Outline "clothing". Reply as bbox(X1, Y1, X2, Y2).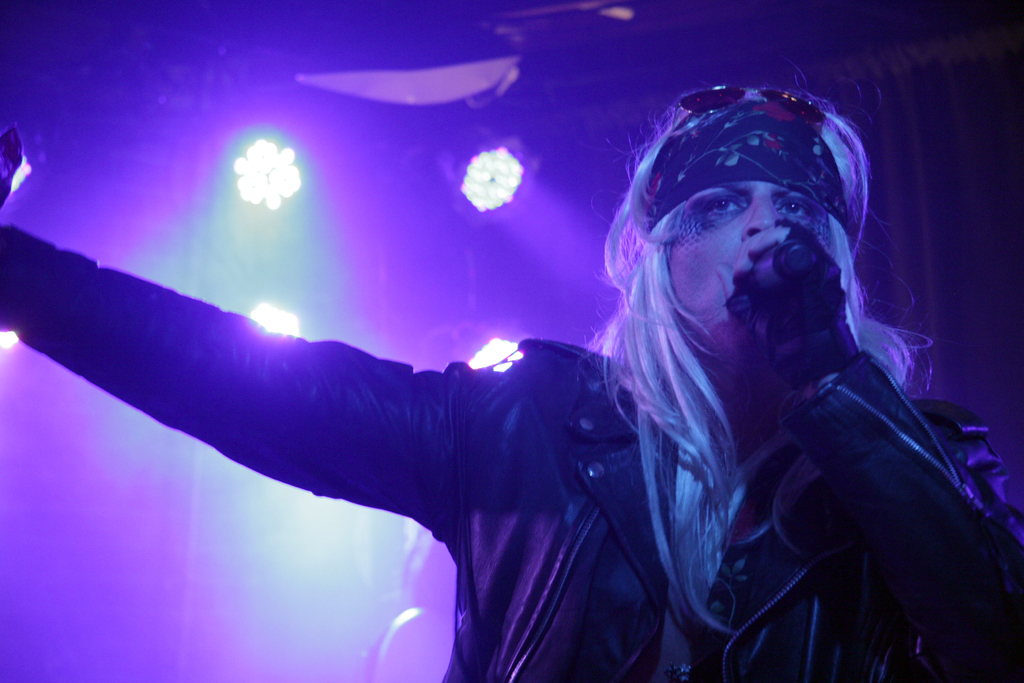
bbox(116, 122, 970, 670).
